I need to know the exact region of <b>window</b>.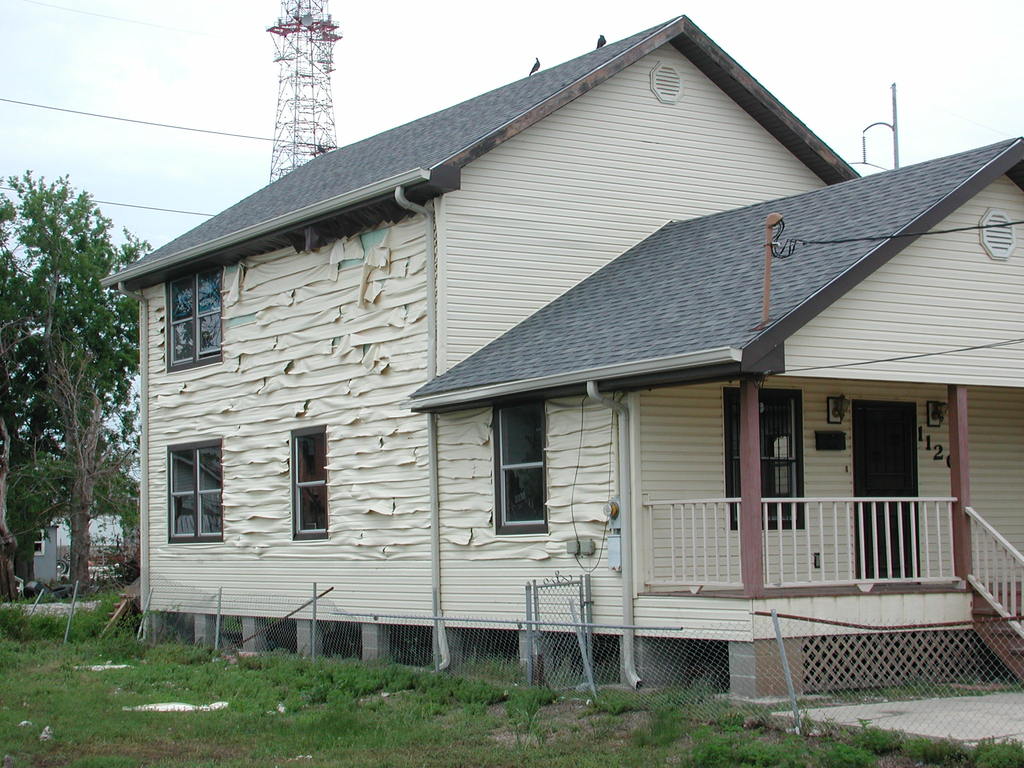
Region: left=163, top=440, right=231, bottom=553.
